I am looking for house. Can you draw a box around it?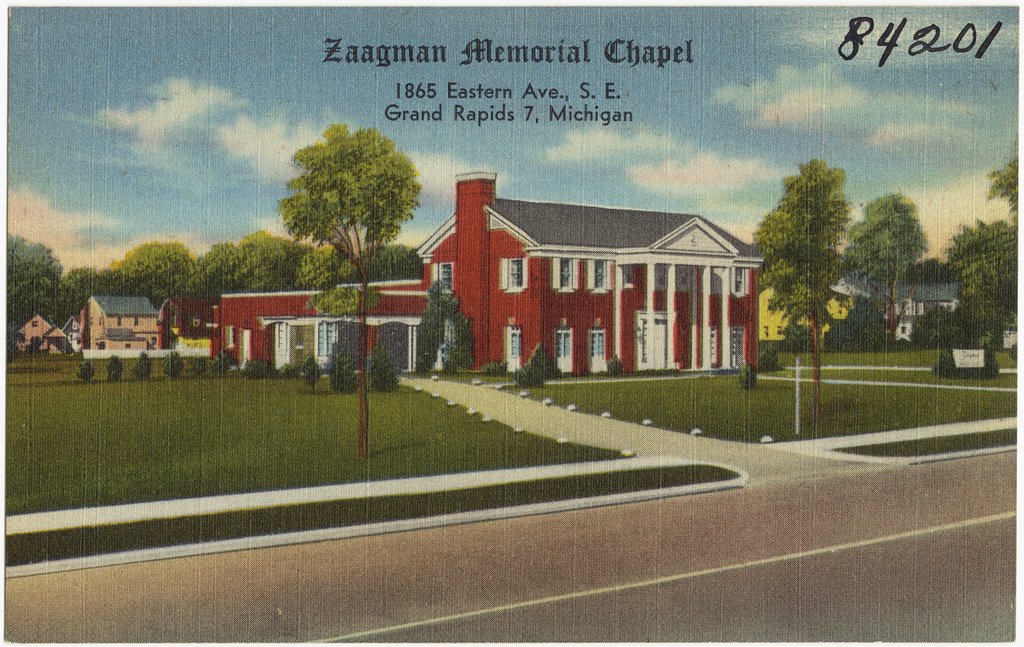
Sure, the bounding box is {"left": 411, "top": 179, "right": 763, "bottom": 389}.
